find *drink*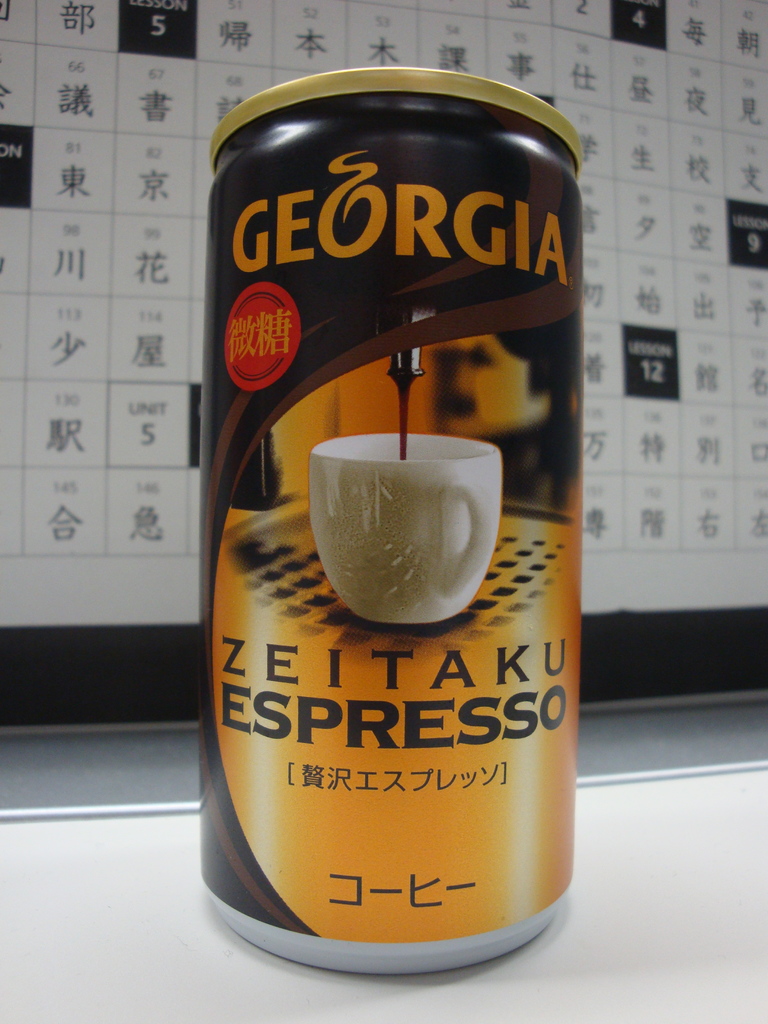
195:69:587:974
